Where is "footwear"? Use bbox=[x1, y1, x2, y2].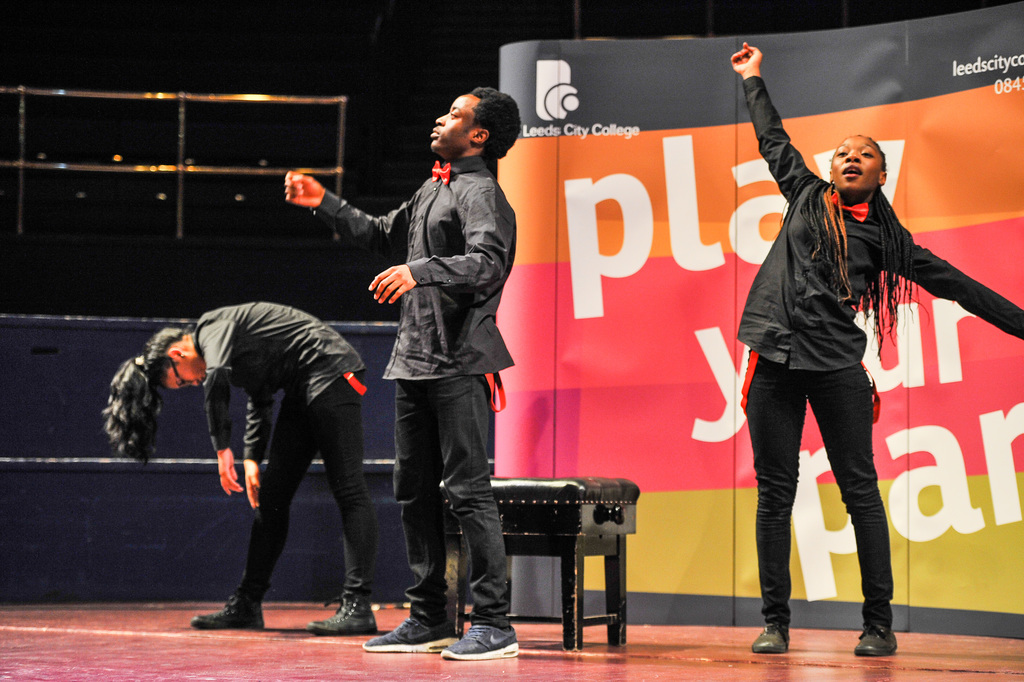
bbox=[439, 624, 522, 660].
